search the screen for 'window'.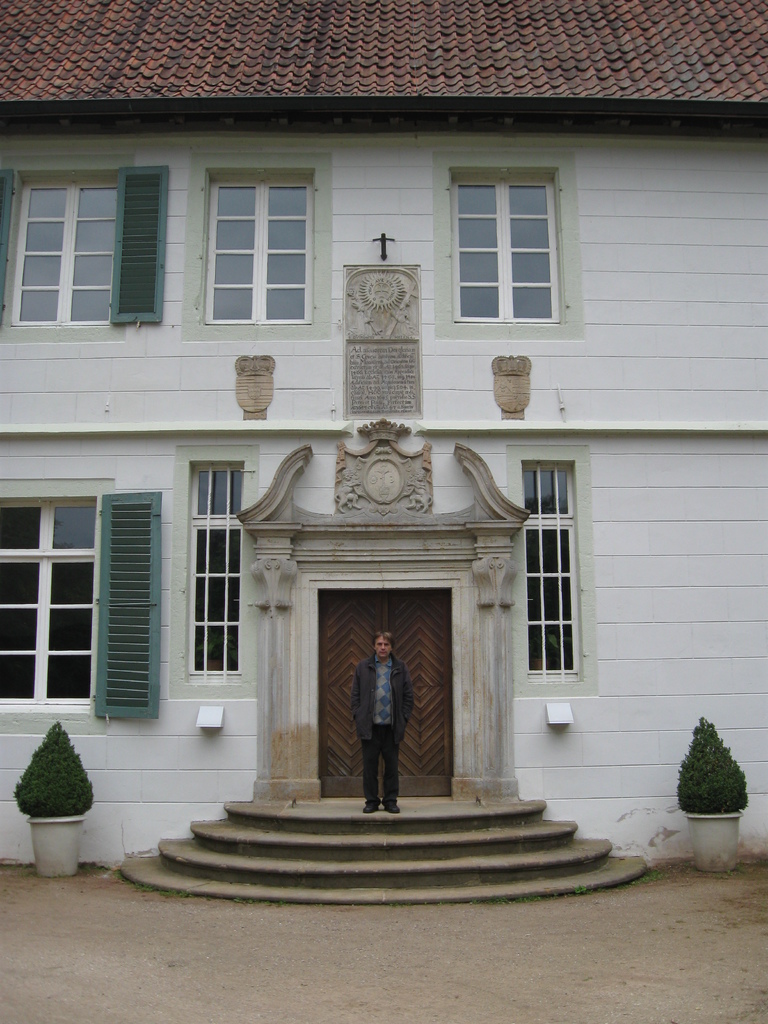
Found at 207,175,316,324.
